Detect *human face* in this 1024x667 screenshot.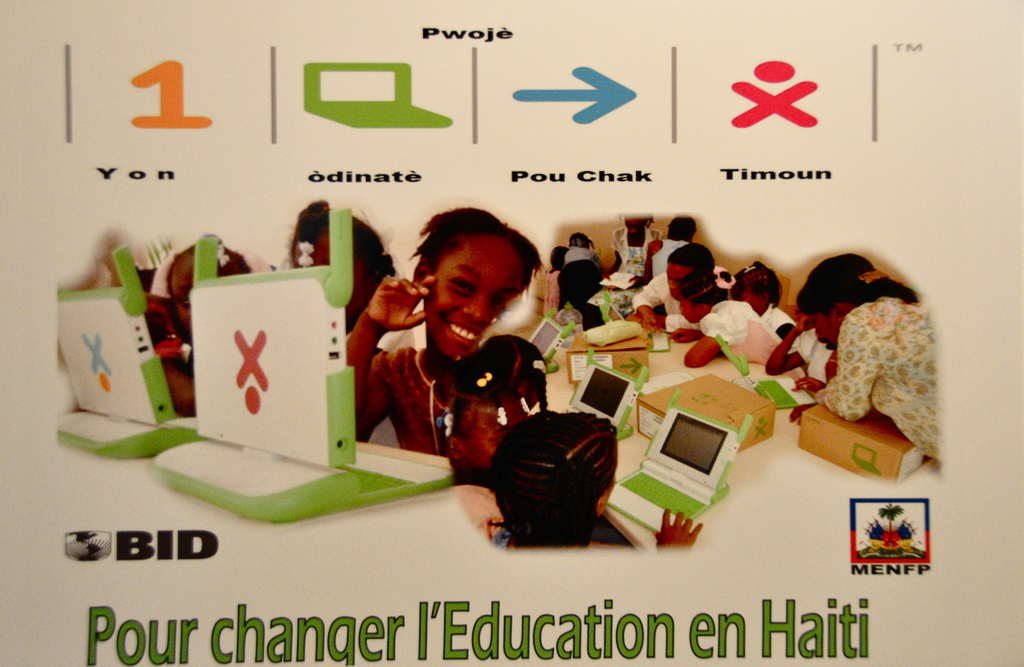
Detection: left=180, top=269, right=233, bottom=328.
